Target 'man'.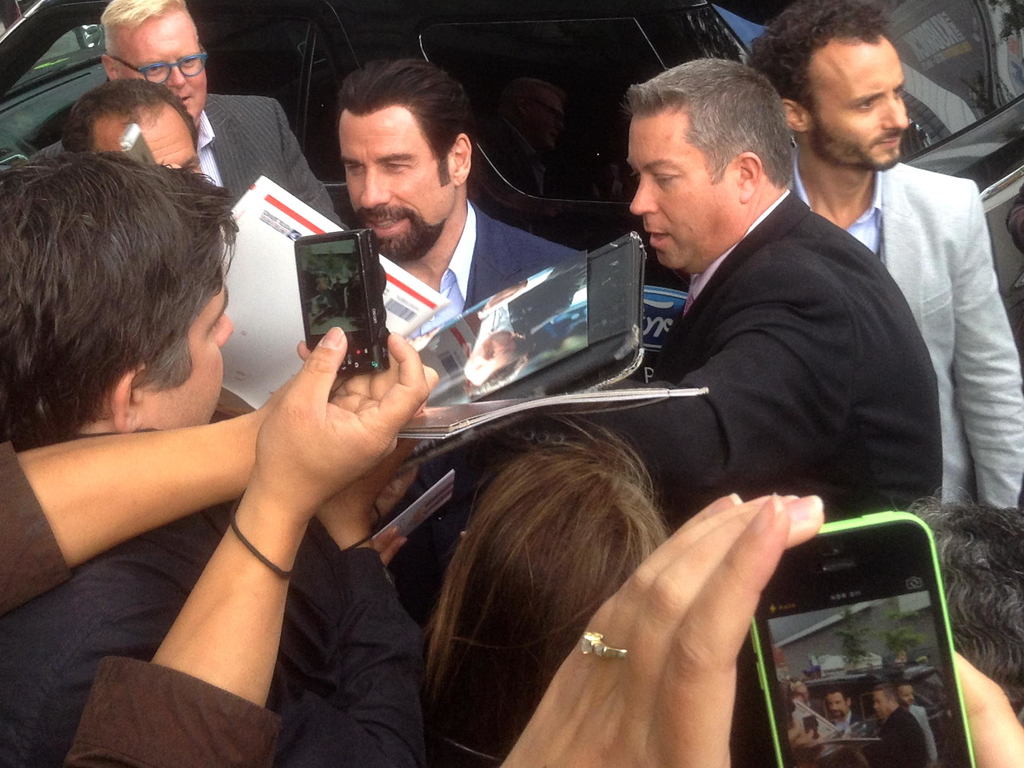
Target region: bbox(787, 8, 1023, 506).
